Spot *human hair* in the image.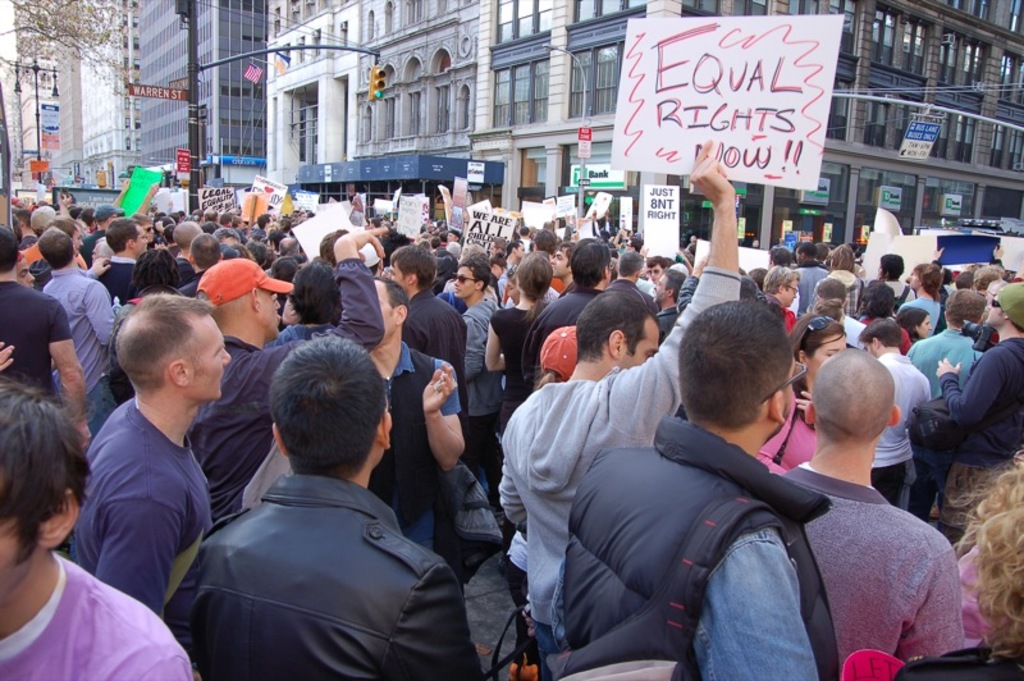
*human hair* found at (881, 247, 908, 279).
